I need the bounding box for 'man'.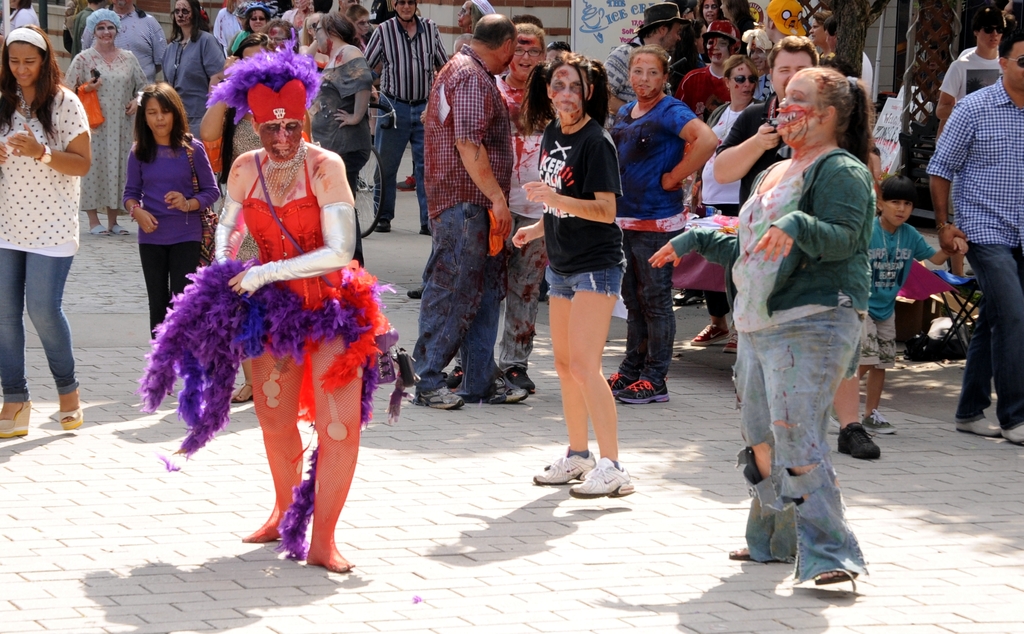
Here it is: [605, 3, 692, 107].
